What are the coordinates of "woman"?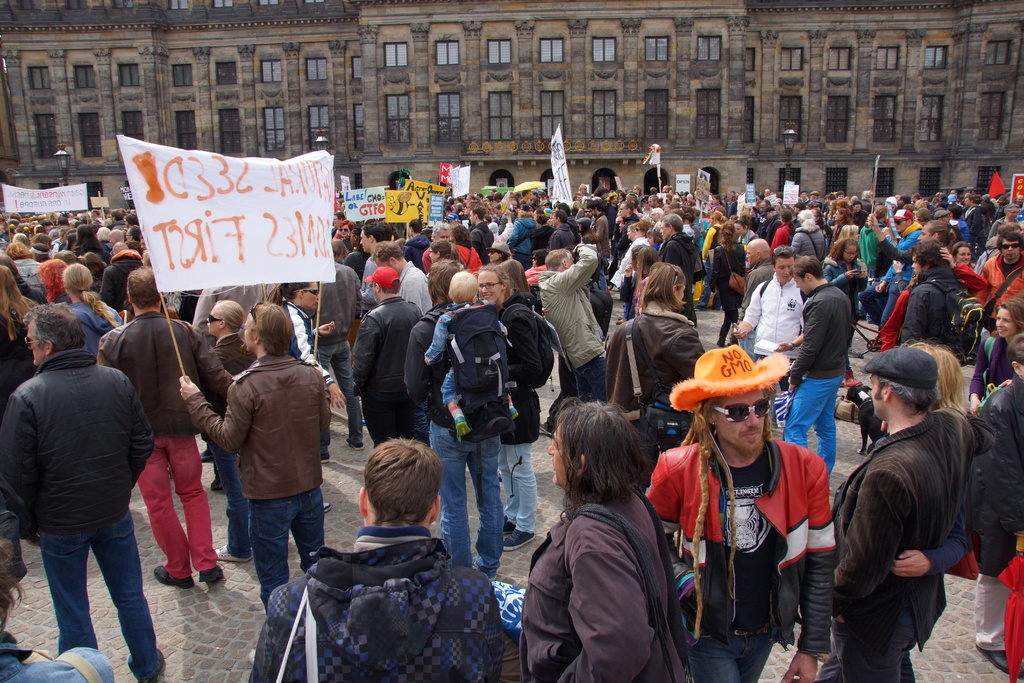
bbox(520, 395, 701, 682).
